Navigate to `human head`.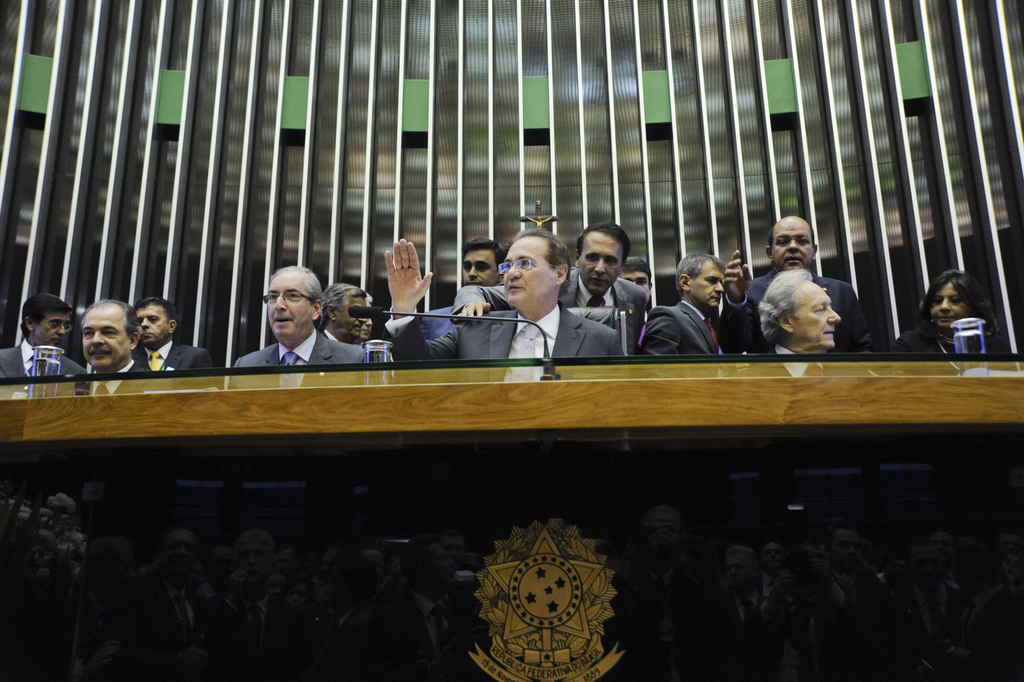
Navigation target: (x1=133, y1=300, x2=177, y2=350).
